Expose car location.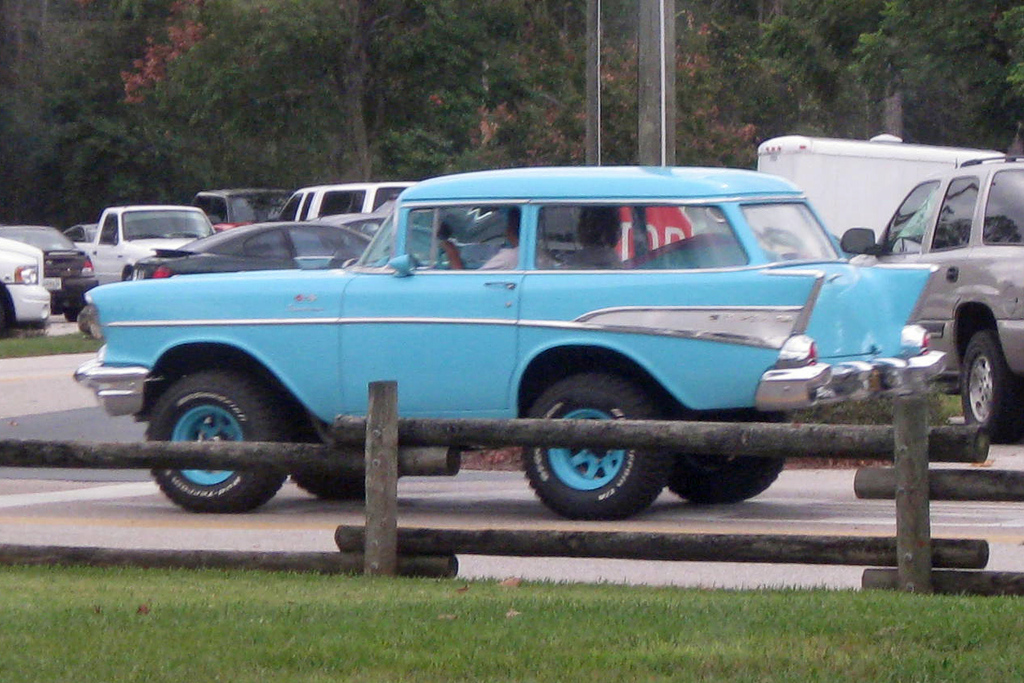
Exposed at (126, 225, 384, 287).
